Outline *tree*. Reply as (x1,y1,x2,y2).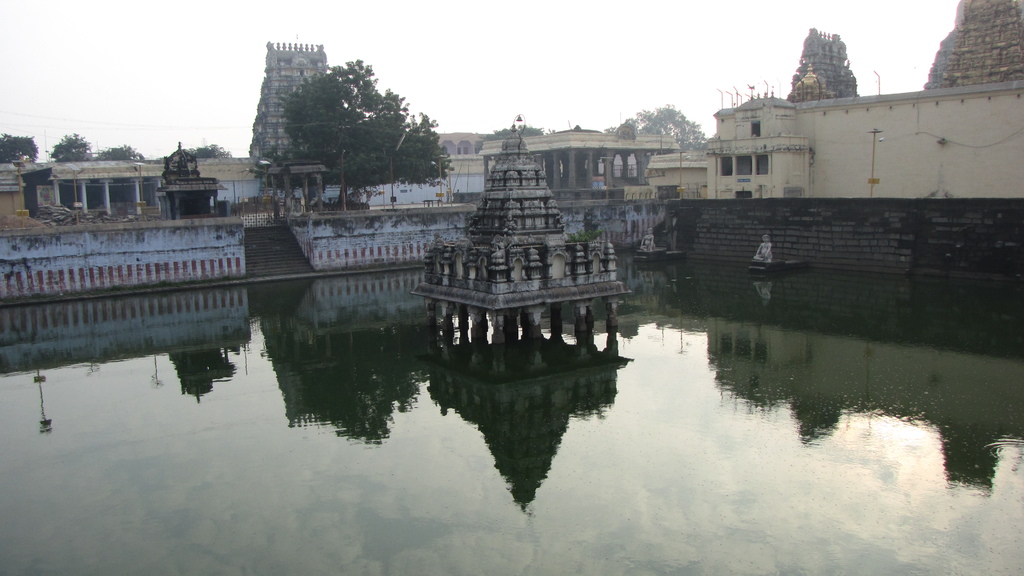
(89,147,141,161).
